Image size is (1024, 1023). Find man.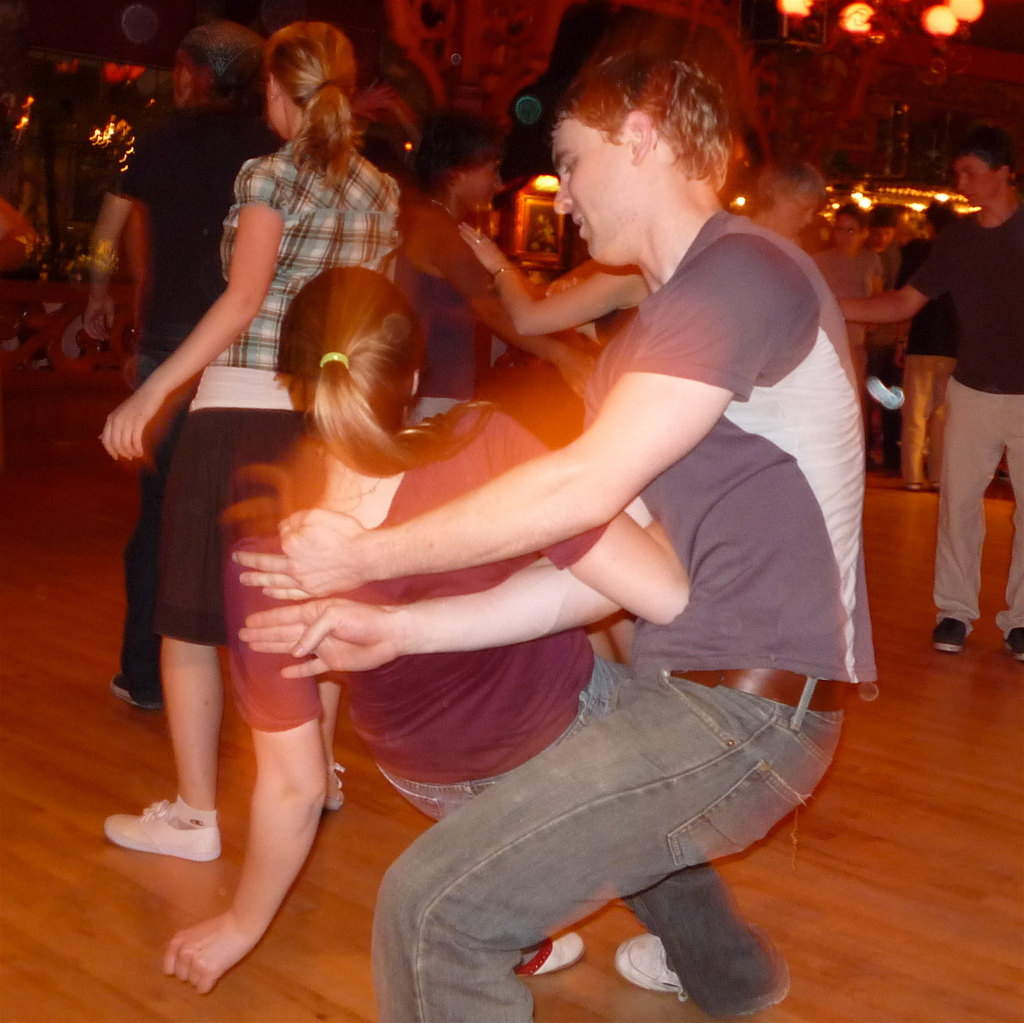
(x1=839, y1=123, x2=1023, y2=665).
